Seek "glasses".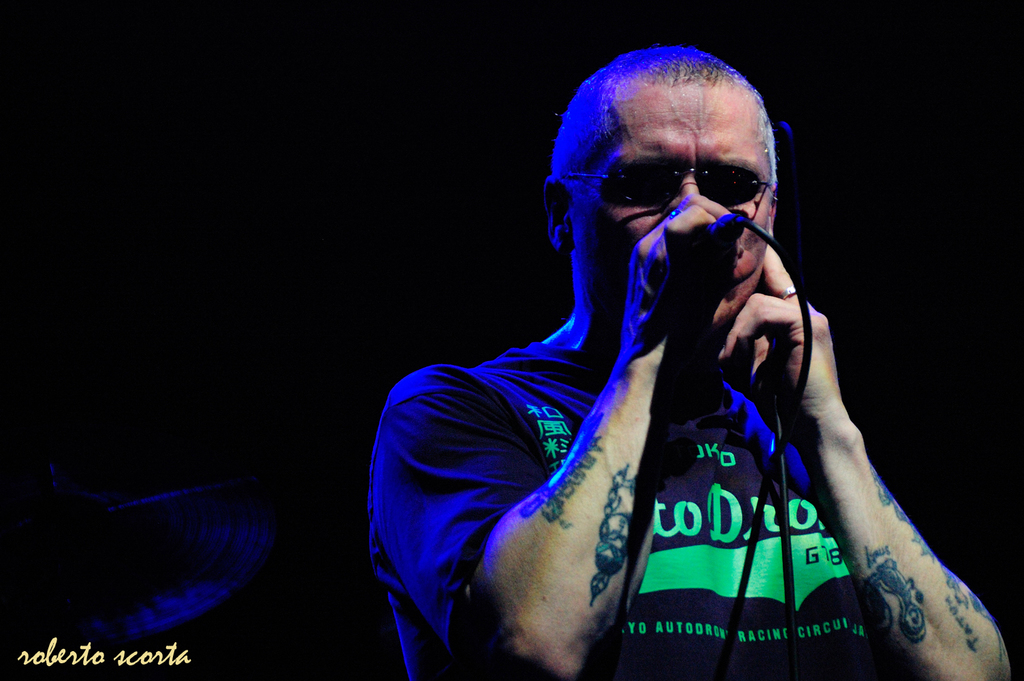
left=579, top=164, right=771, bottom=212.
